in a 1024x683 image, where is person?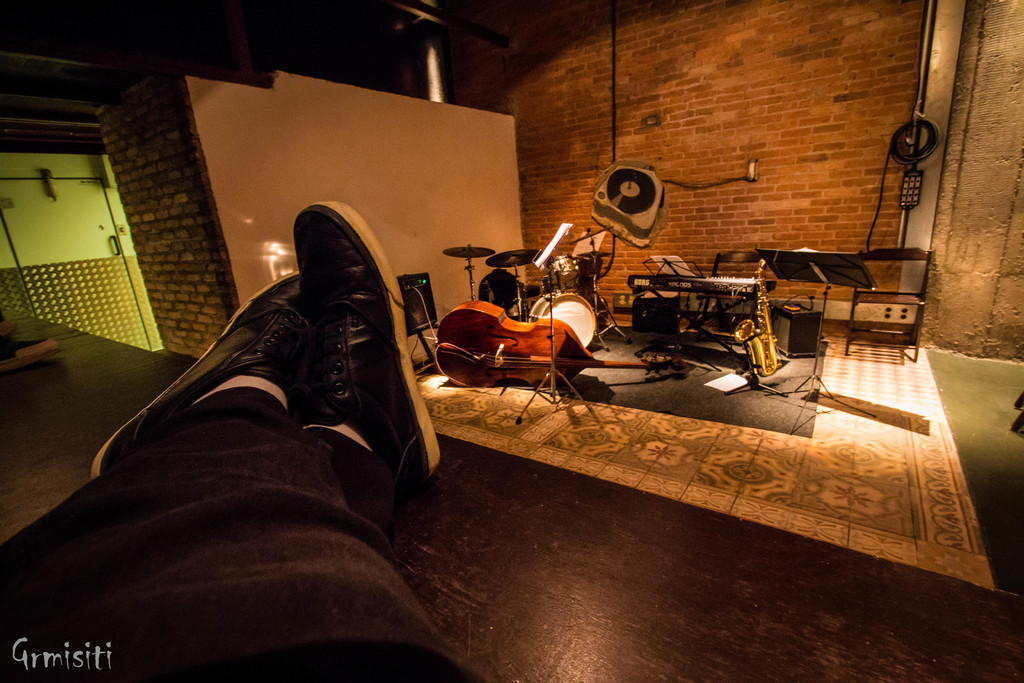
(left=0, top=189, right=483, bottom=682).
